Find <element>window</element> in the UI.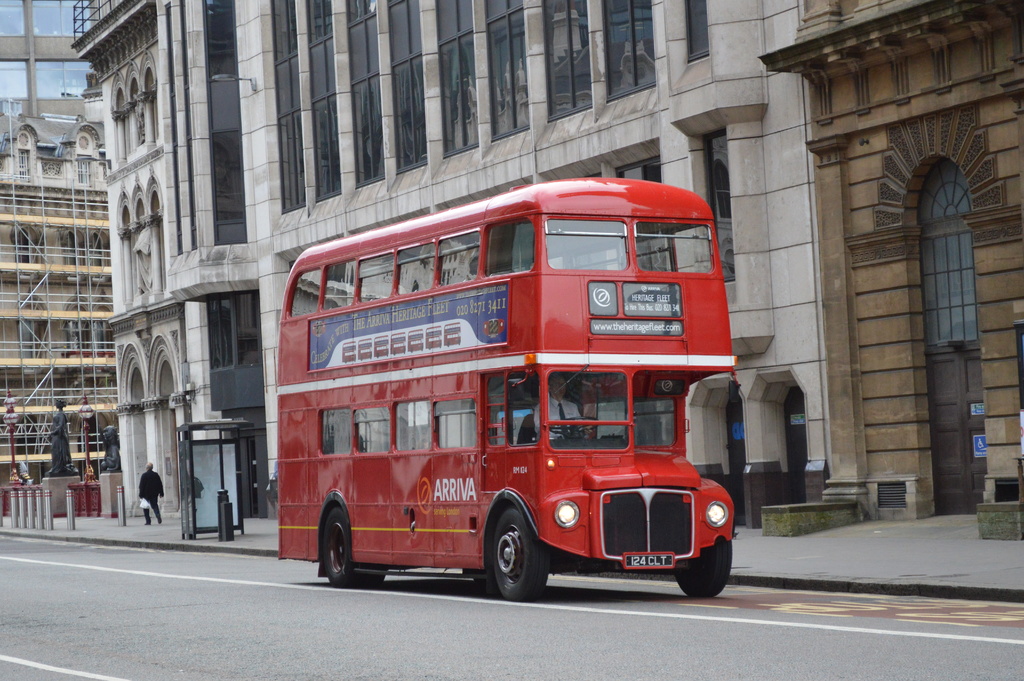
UI element at pyautogui.locateOnScreen(434, 398, 475, 448).
